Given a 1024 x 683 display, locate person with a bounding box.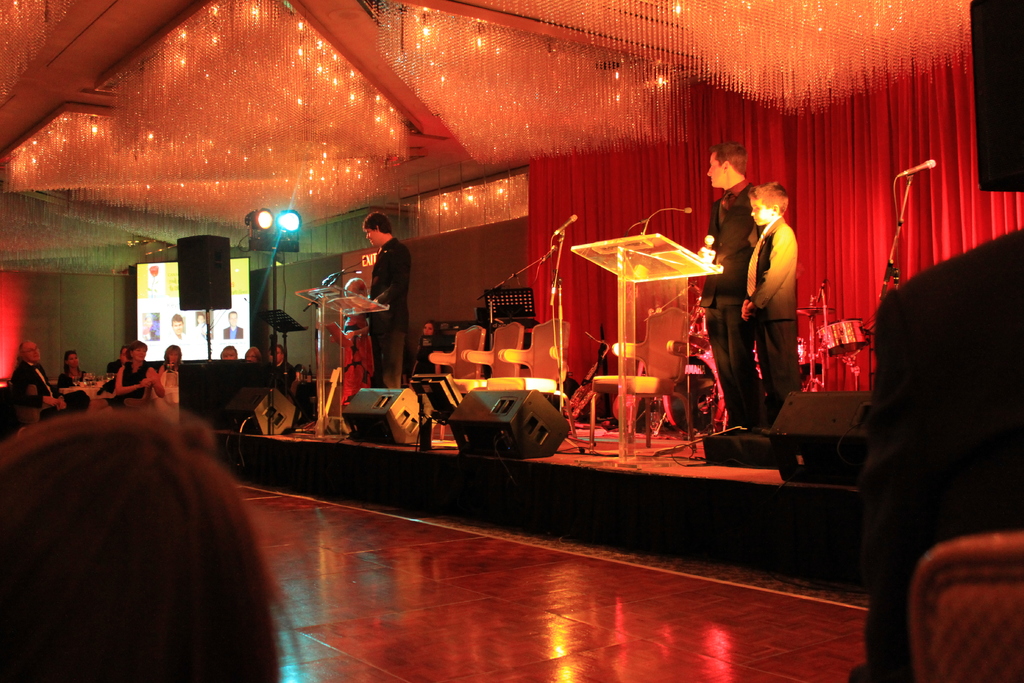
Located: (x1=110, y1=347, x2=124, y2=372).
